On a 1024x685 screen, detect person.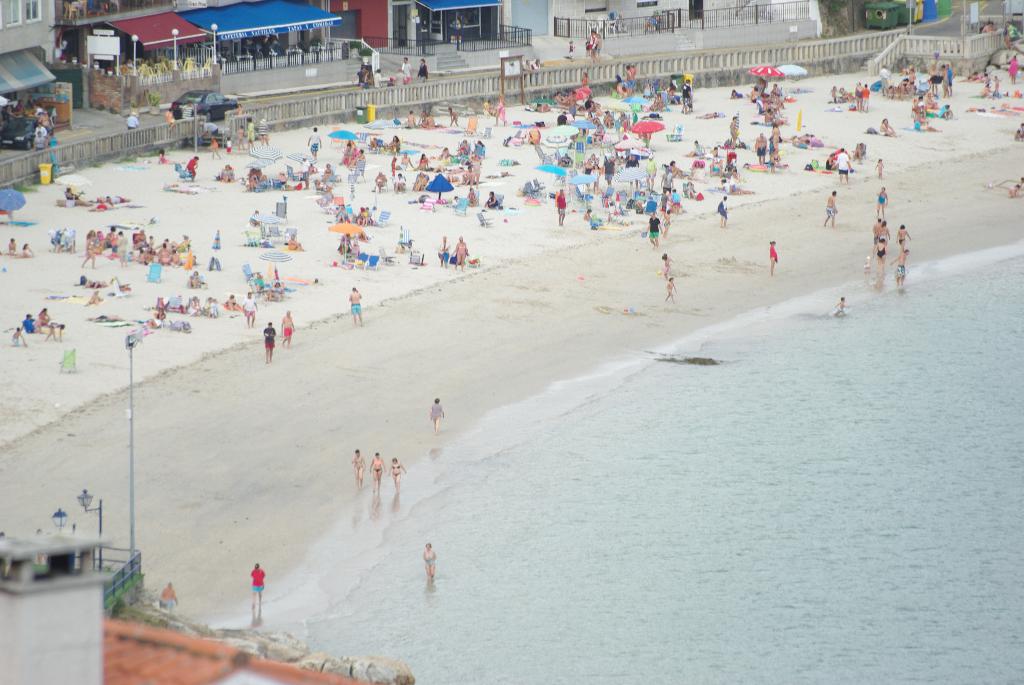
[566, 40, 577, 64].
